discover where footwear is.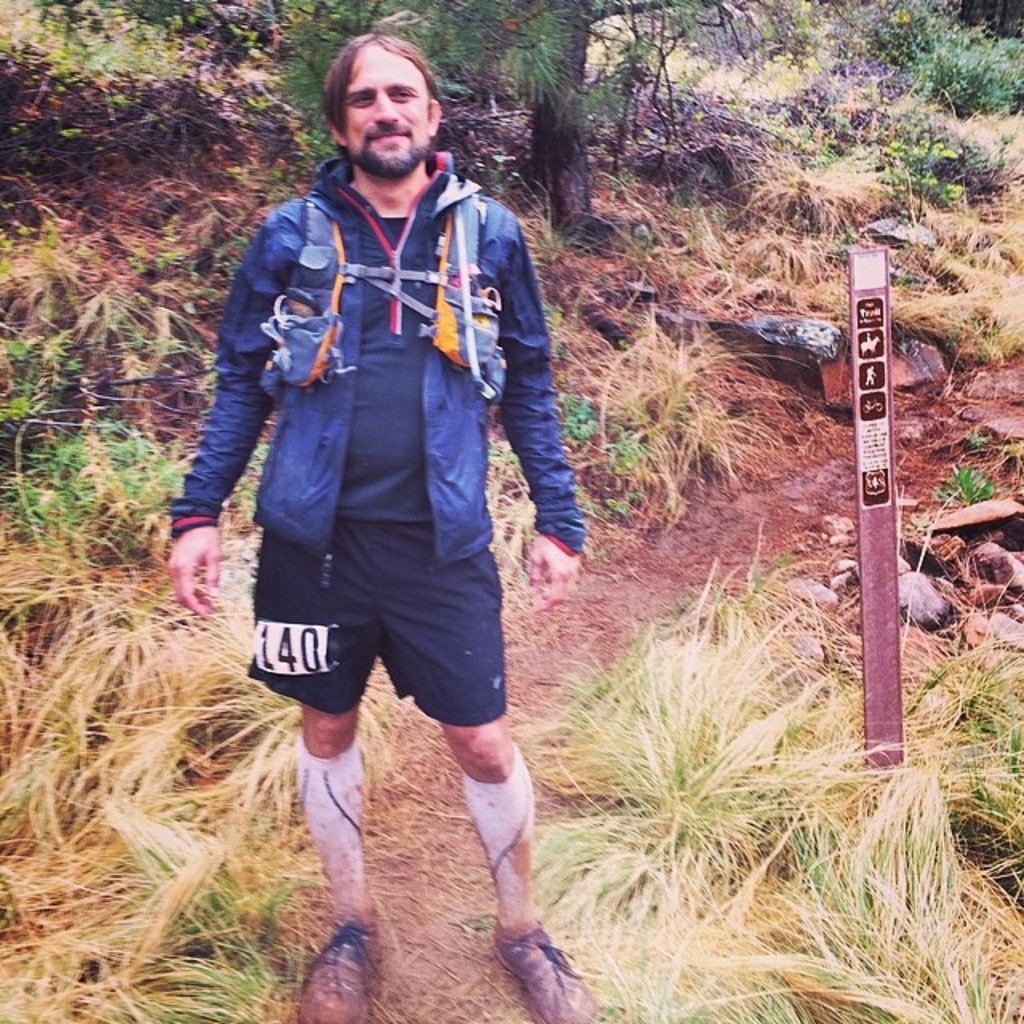
Discovered at Rect(298, 917, 381, 1022).
